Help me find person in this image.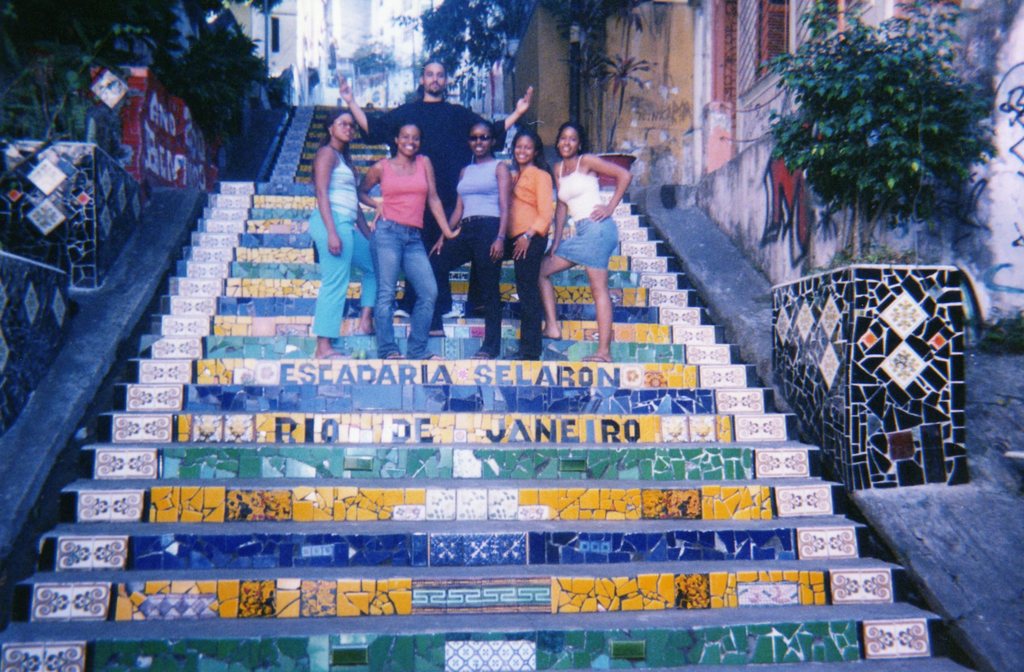
Found it: crop(428, 120, 505, 362).
